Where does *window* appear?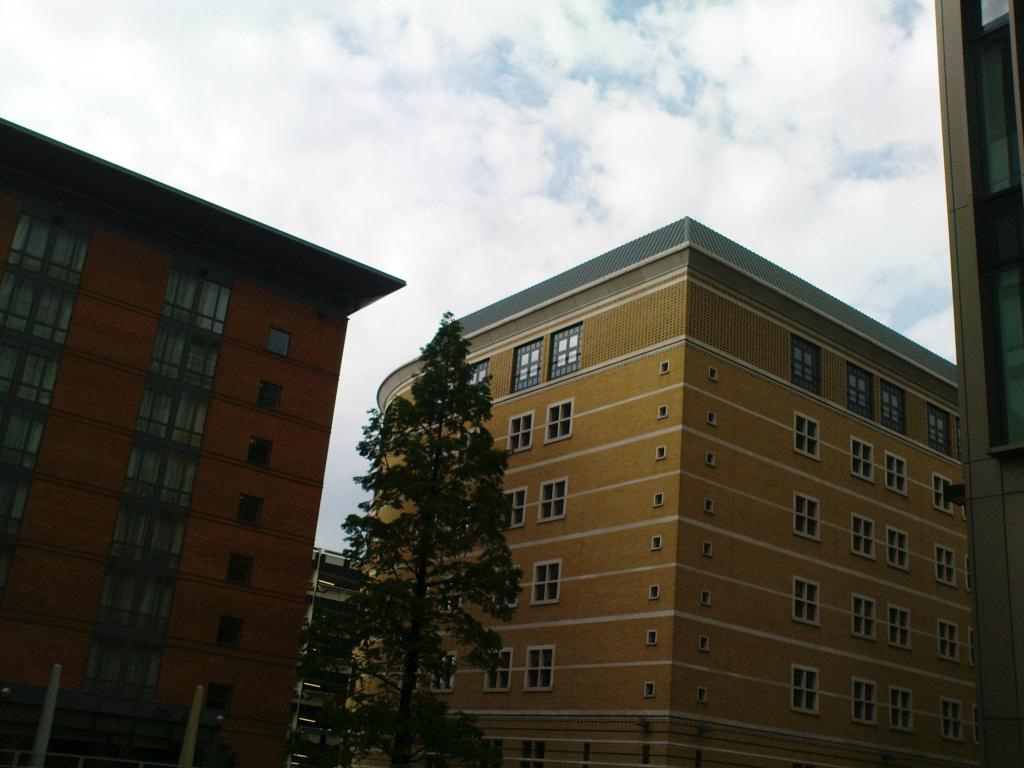
Appears at Rect(971, 704, 983, 742).
